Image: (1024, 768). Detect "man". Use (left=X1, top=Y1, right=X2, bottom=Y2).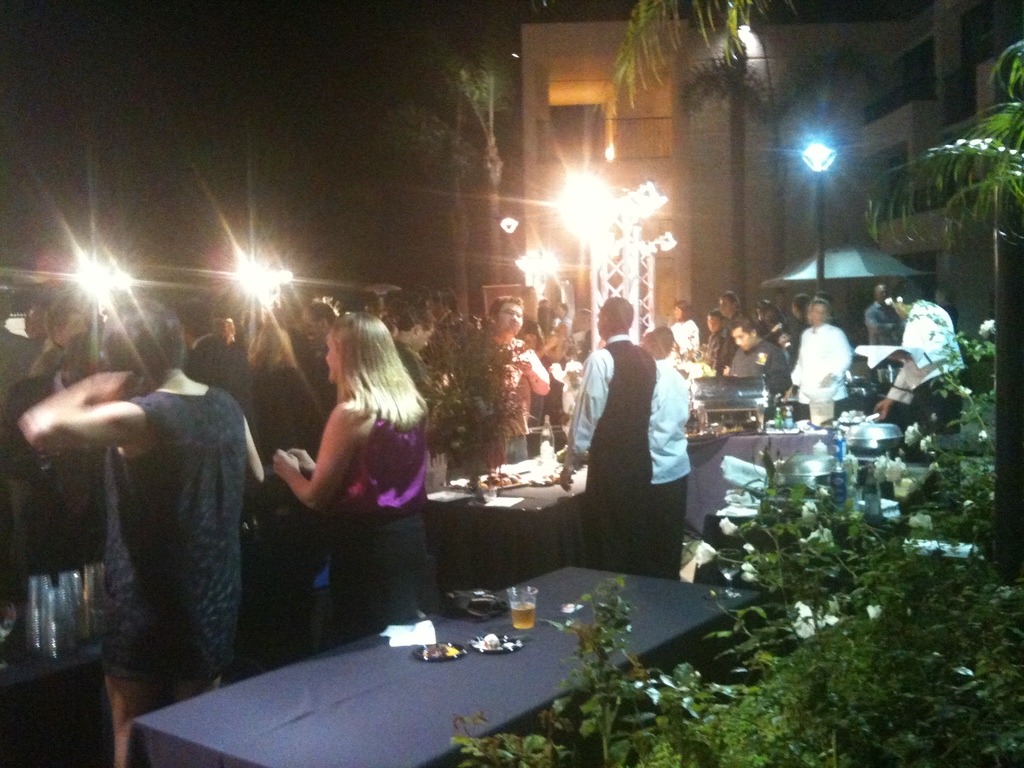
(left=721, top=317, right=792, bottom=415).
